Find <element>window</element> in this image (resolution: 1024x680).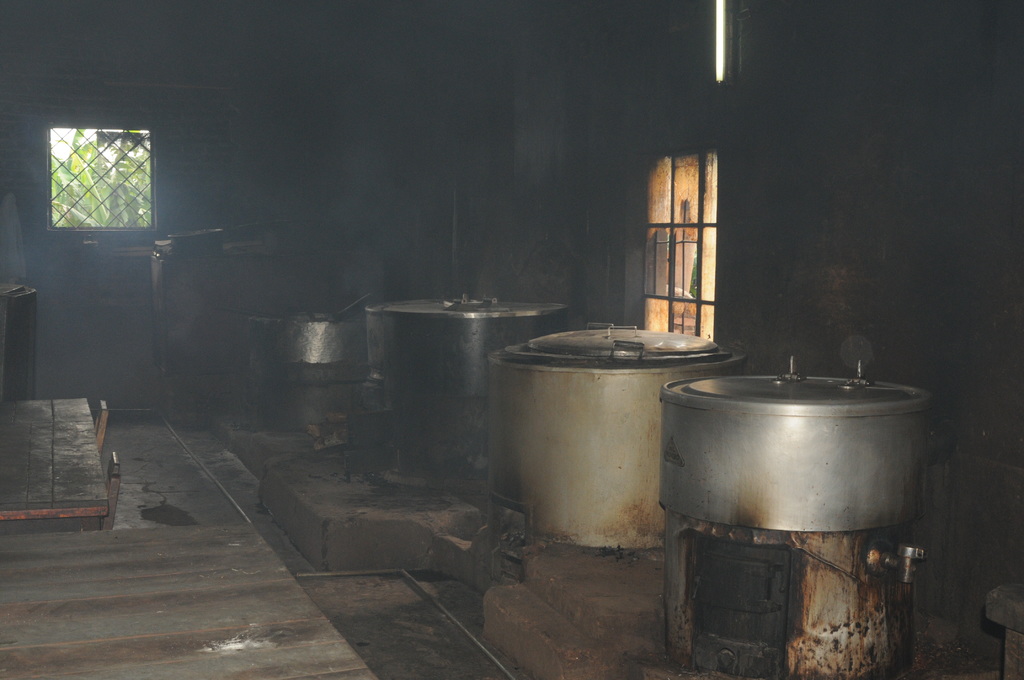
<bbox>43, 108, 161, 238</bbox>.
